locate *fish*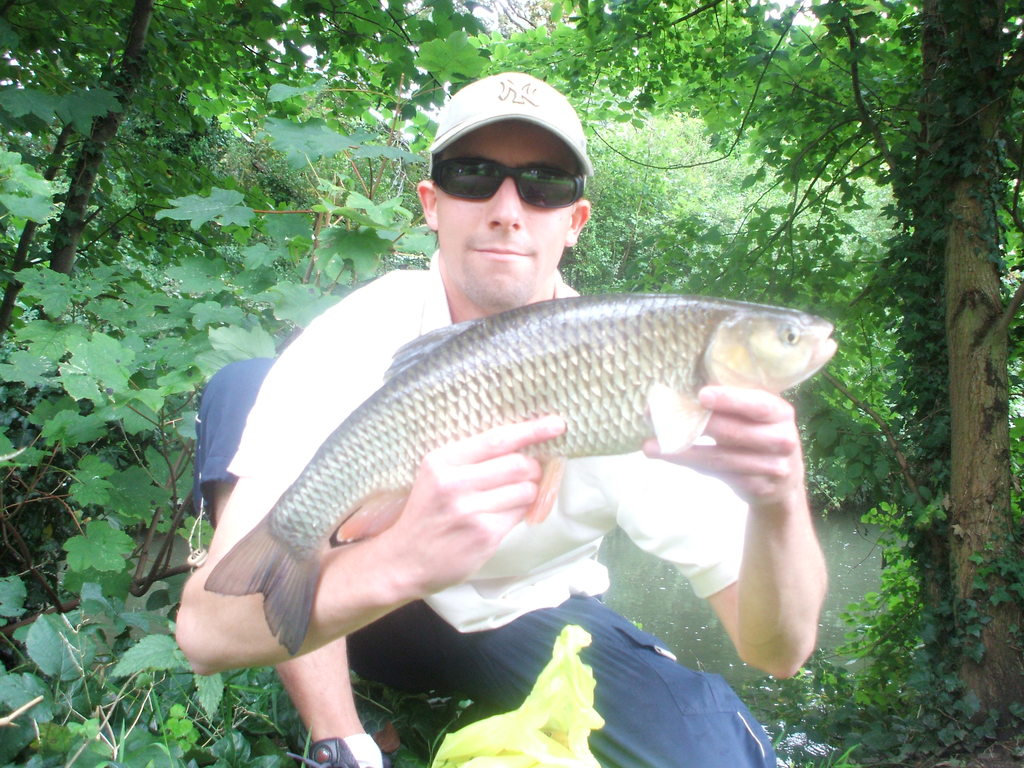
(203,282,838,657)
